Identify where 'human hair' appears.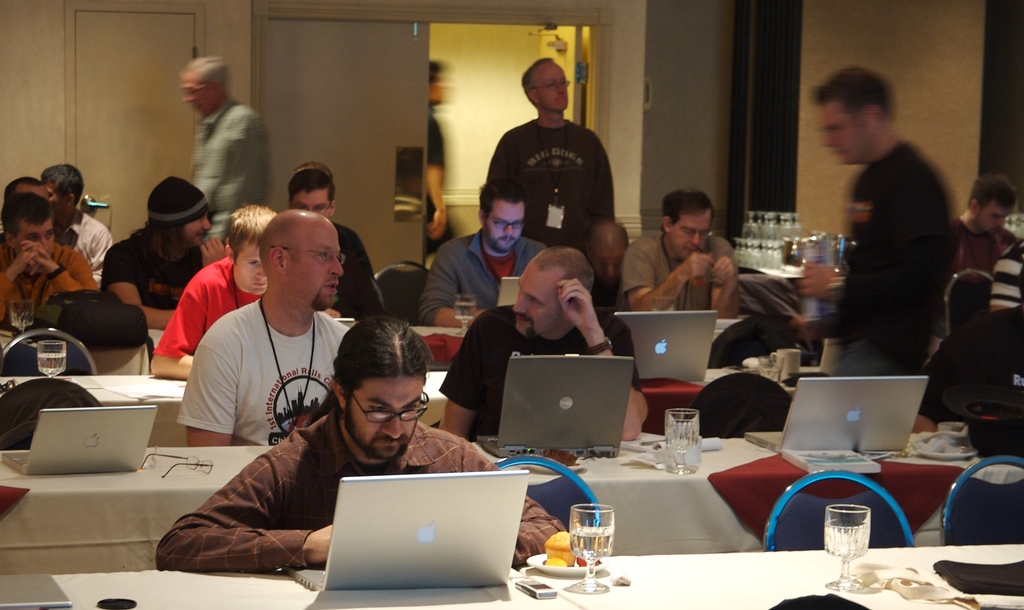
Appears at crop(967, 177, 1018, 206).
